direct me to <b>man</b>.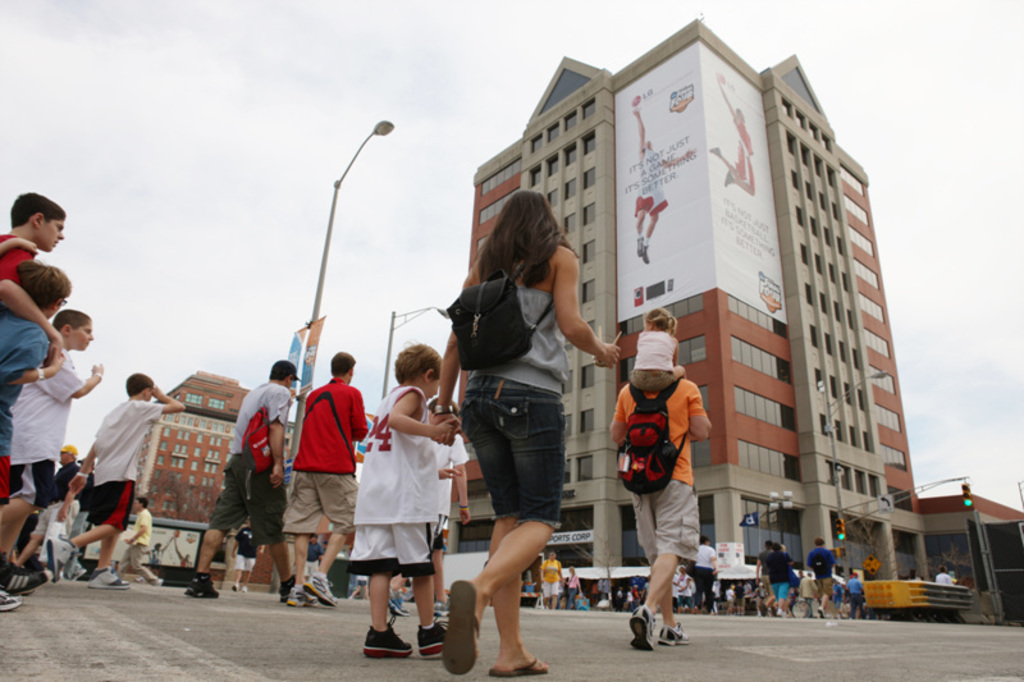
Direction: crop(934, 566, 956, 587).
